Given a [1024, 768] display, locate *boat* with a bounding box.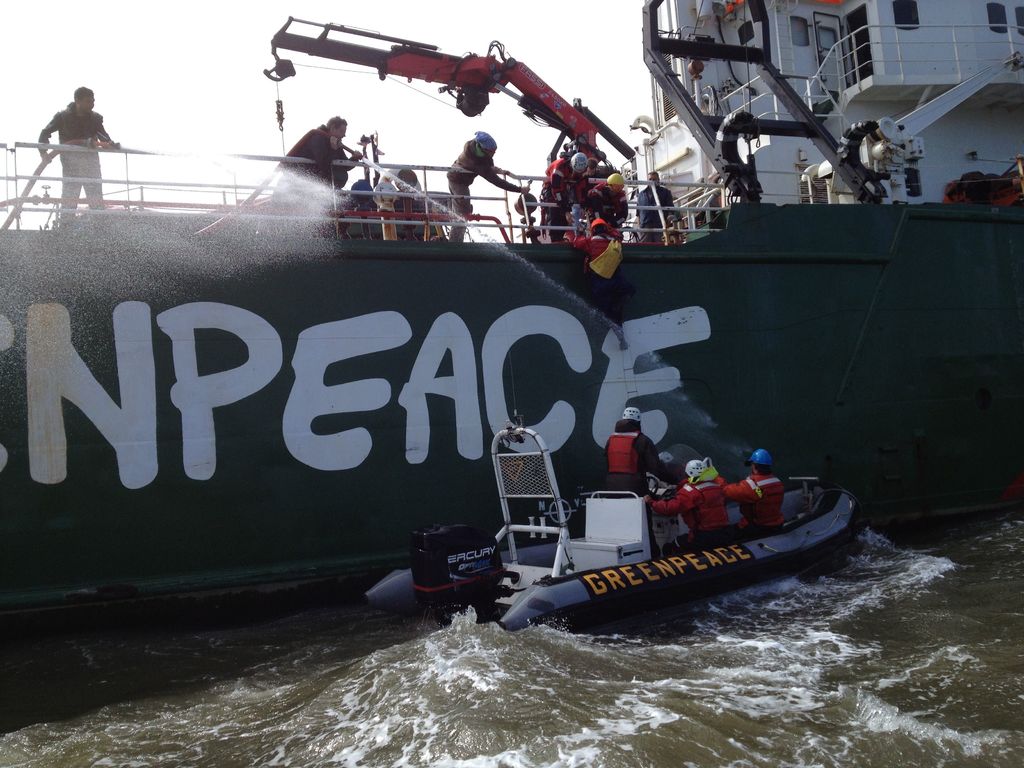
Located: left=0, top=0, right=1023, bottom=630.
